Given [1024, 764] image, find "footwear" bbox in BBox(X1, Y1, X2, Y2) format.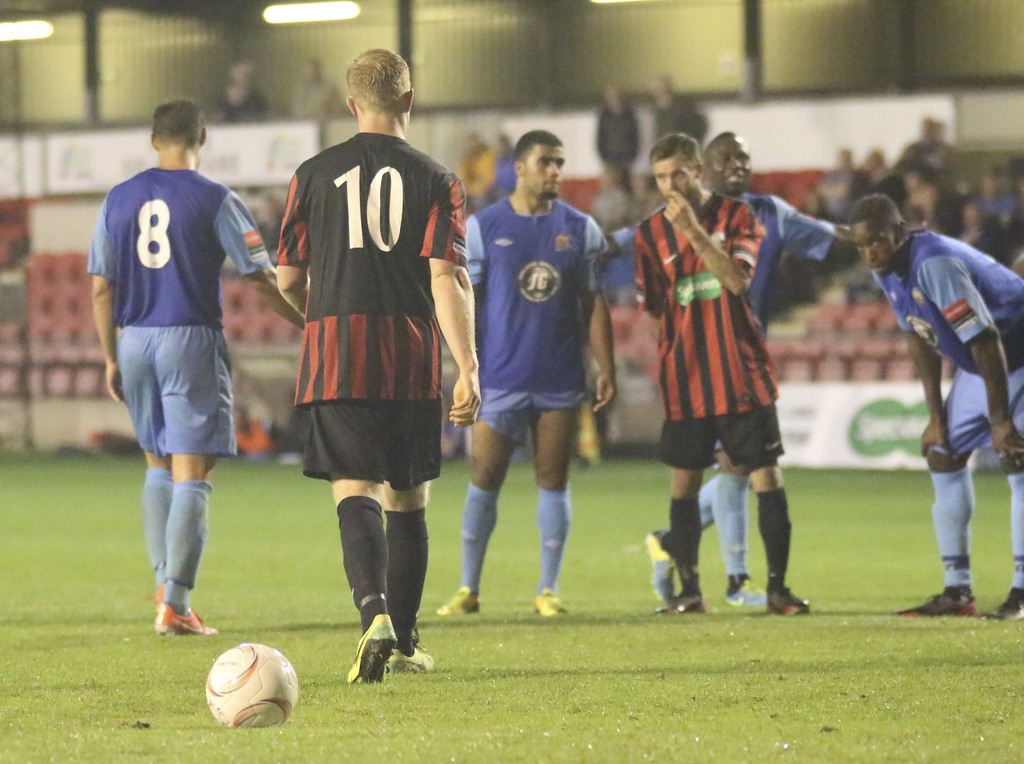
BBox(434, 587, 481, 616).
